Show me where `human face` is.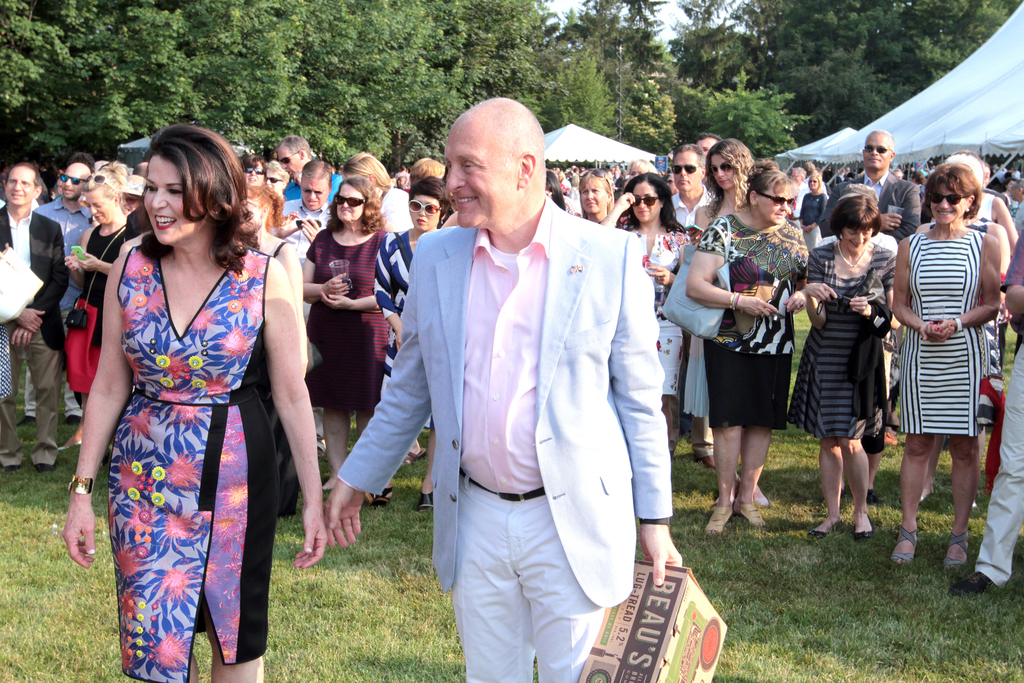
`human face` is at [left=676, top=148, right=703, bottom=189].
